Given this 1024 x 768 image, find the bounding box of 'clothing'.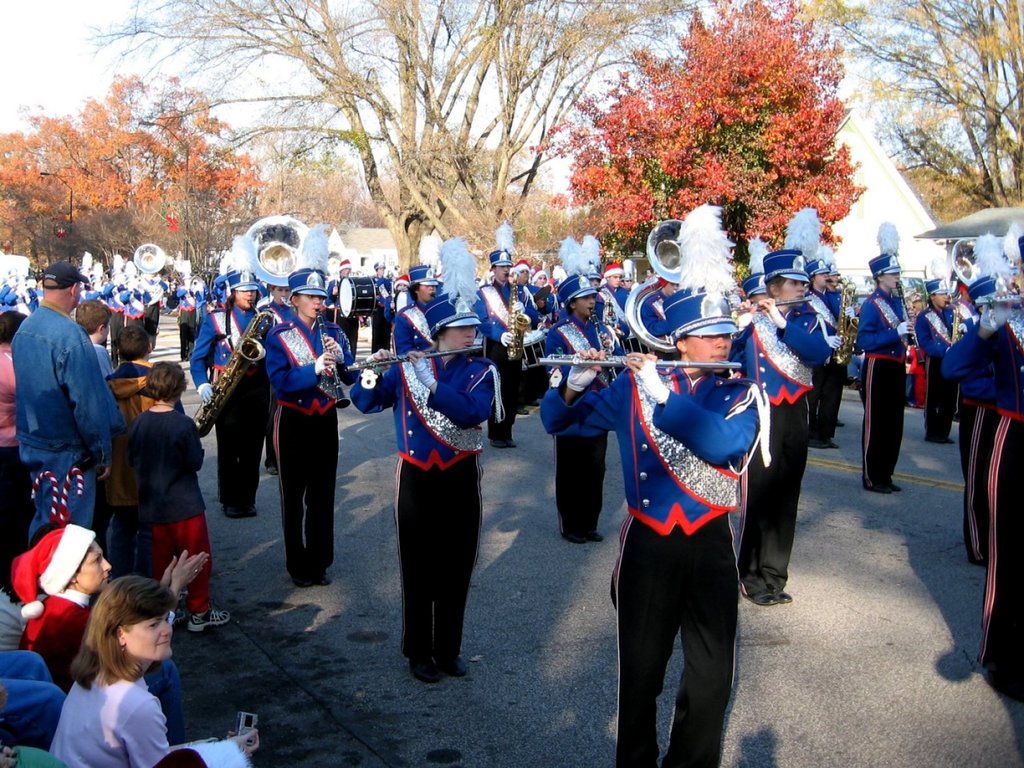
x1=48, y1=662, x2=258, y2=767.
